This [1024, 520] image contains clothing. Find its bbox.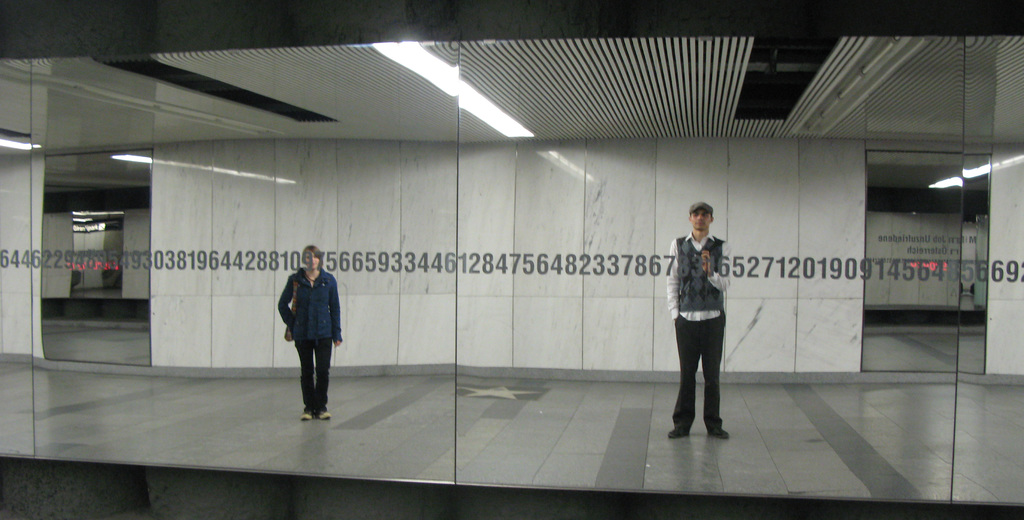
(261, 245, 340, 410).
